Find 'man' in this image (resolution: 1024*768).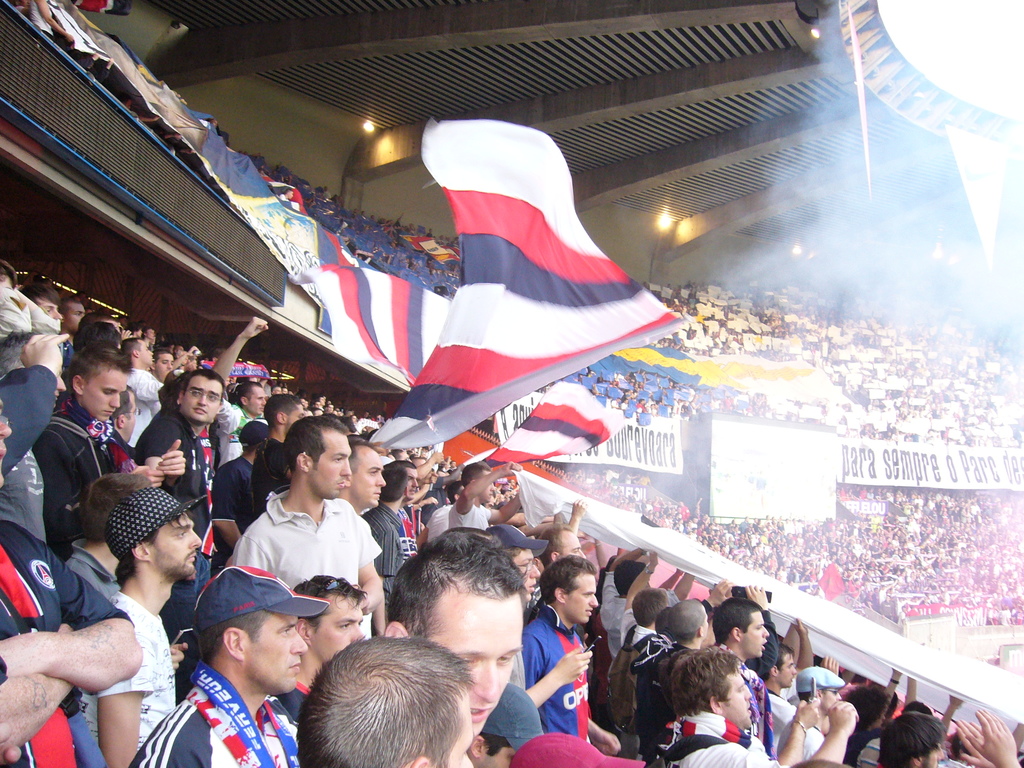
crop(165, 342, 176, 357).
